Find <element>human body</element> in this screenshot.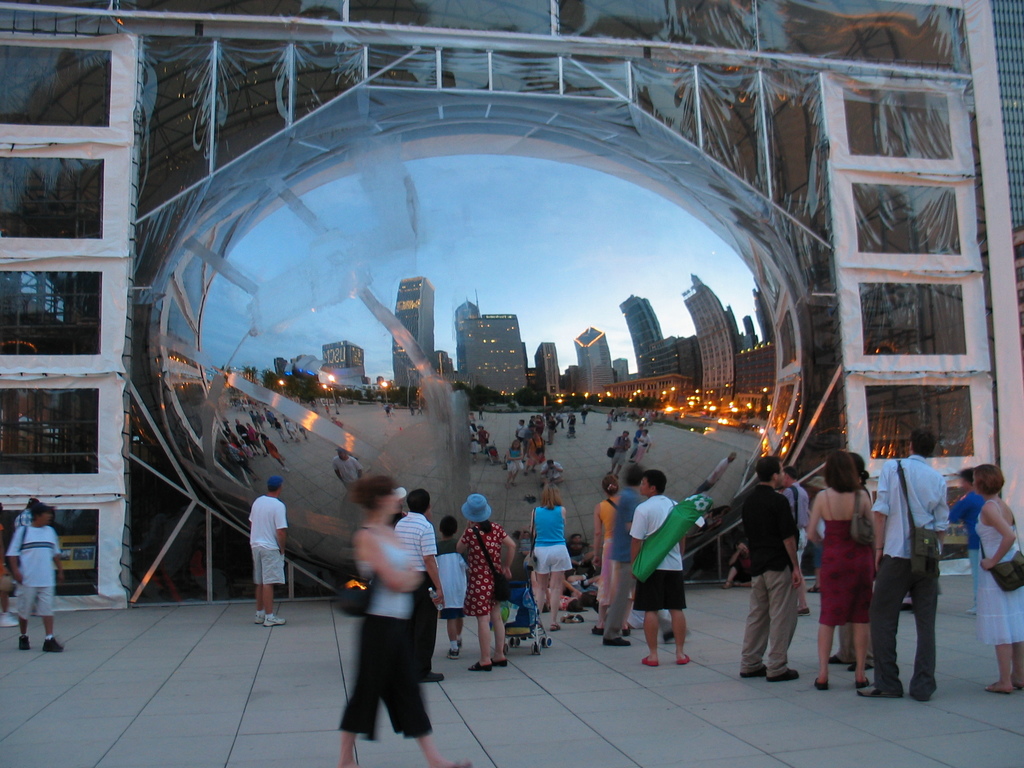
The bounding box for <element>human body</element> is box=[10, 505, 29, 526].
